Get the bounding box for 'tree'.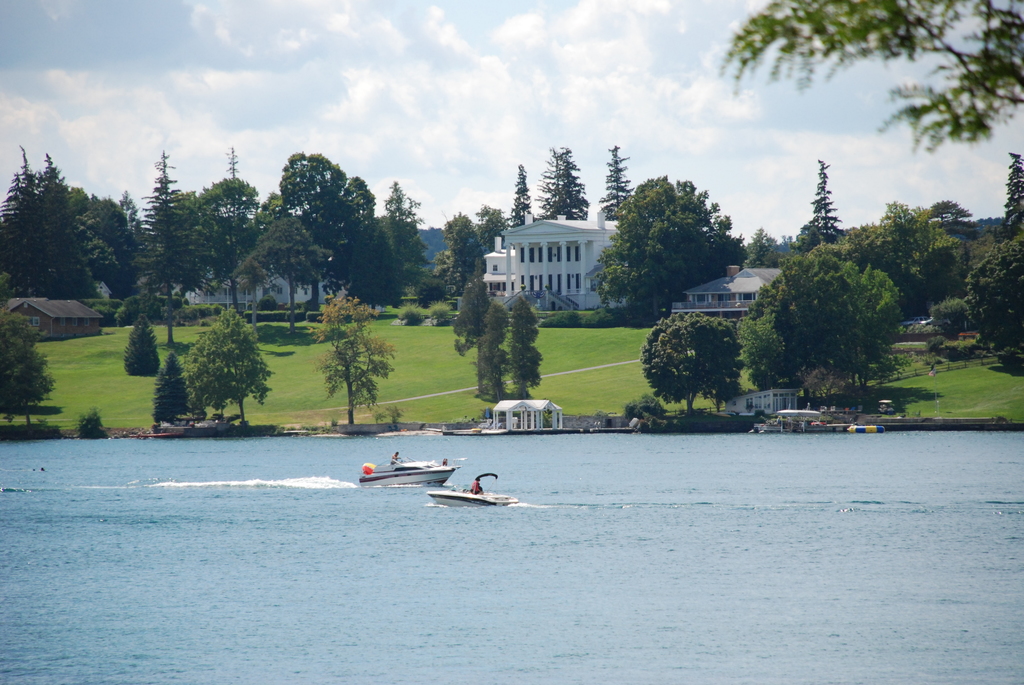
crop(0, 136, 152, 316).
